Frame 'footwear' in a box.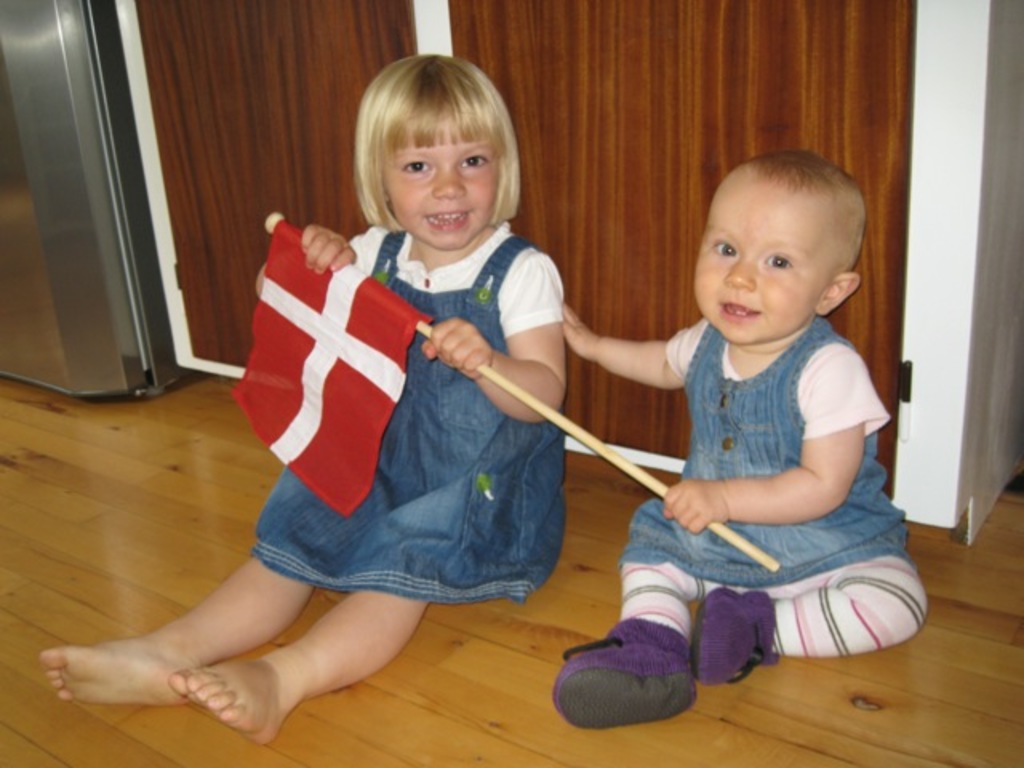
<bbox>558, 606, 712, 739</bbox>.
